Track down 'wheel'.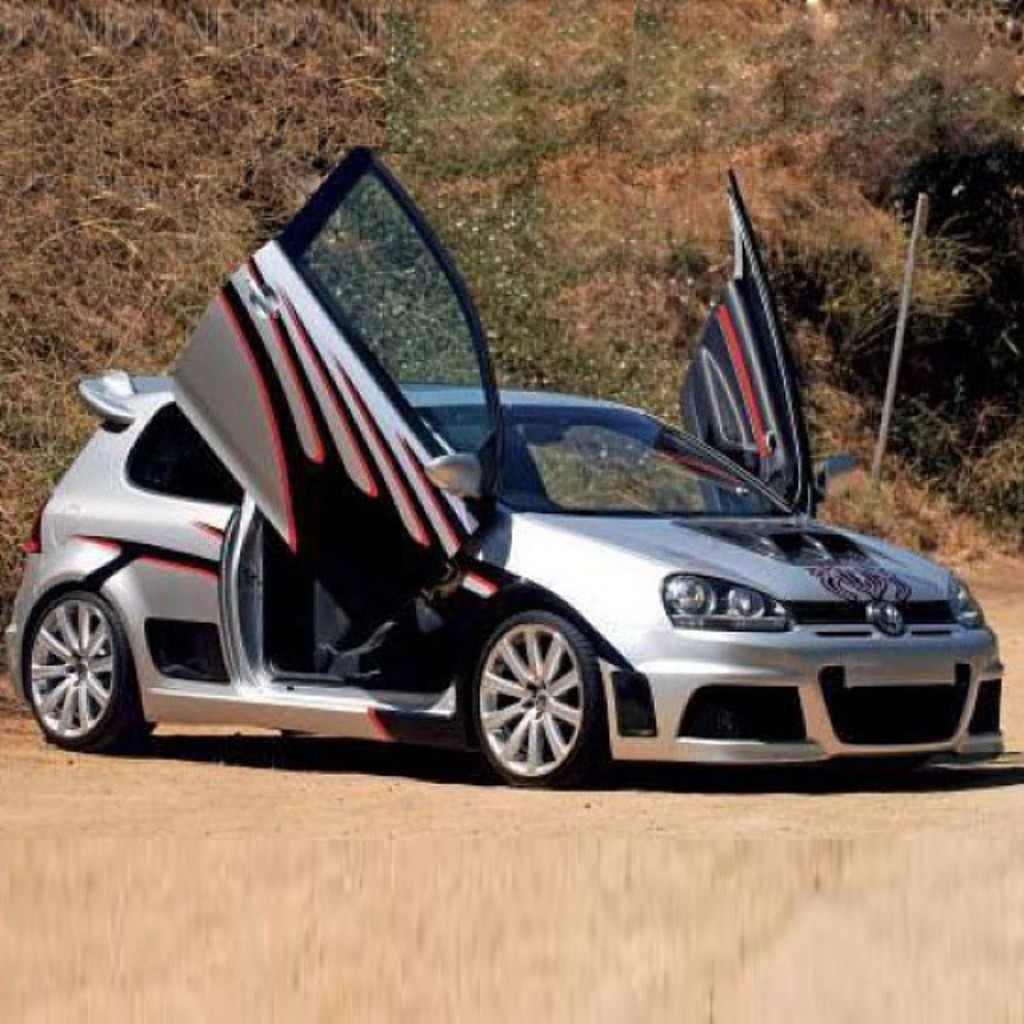
Tracked to crop(470, 614, 608, 774).
